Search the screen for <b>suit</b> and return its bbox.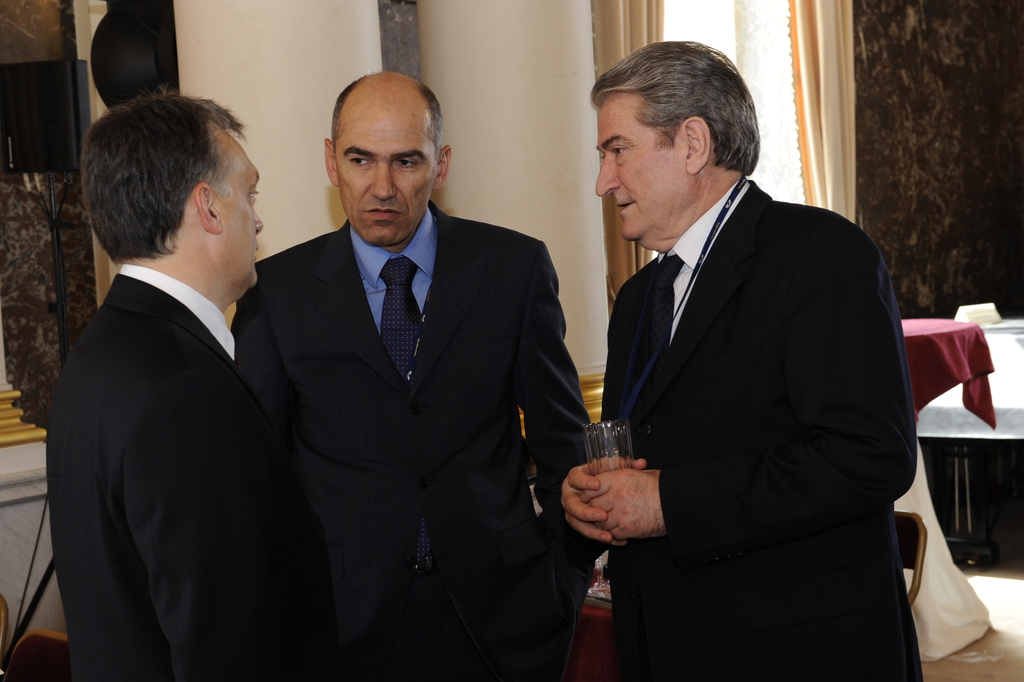
Found: box(598, 172, 921, 681).
